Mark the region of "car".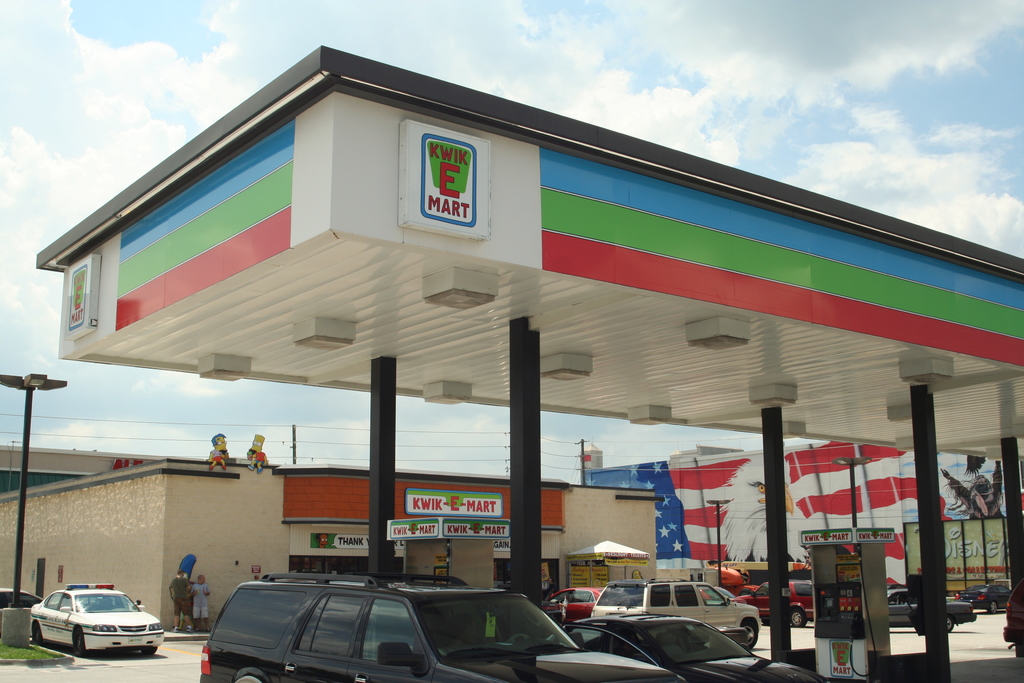
Region: crop(592, 577, 763, 650).
